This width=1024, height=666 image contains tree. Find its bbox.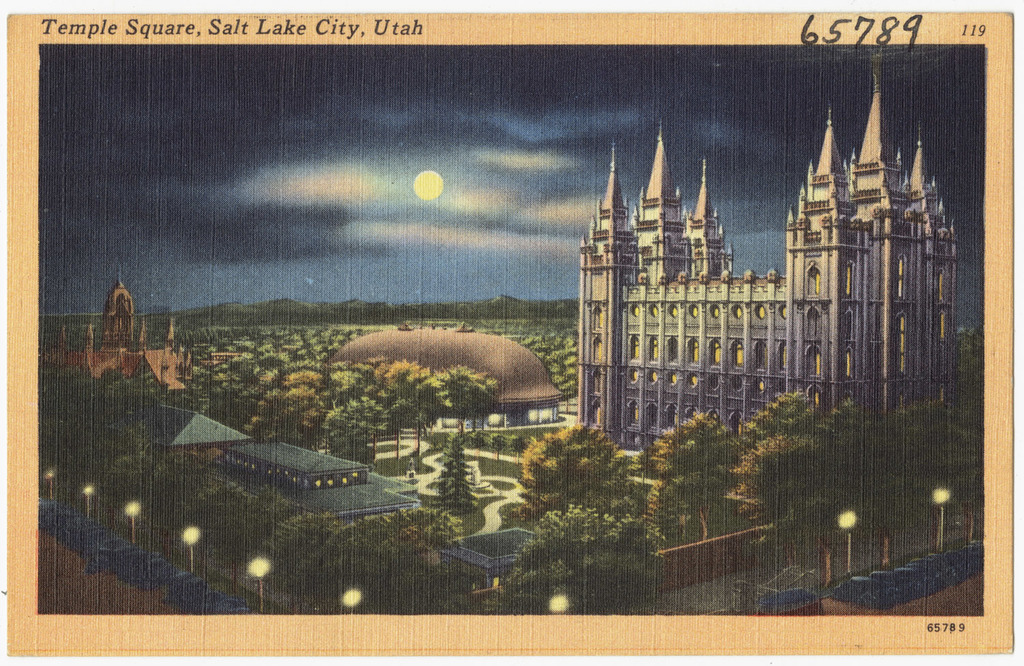
BBox(512, 412, 625, 516).
